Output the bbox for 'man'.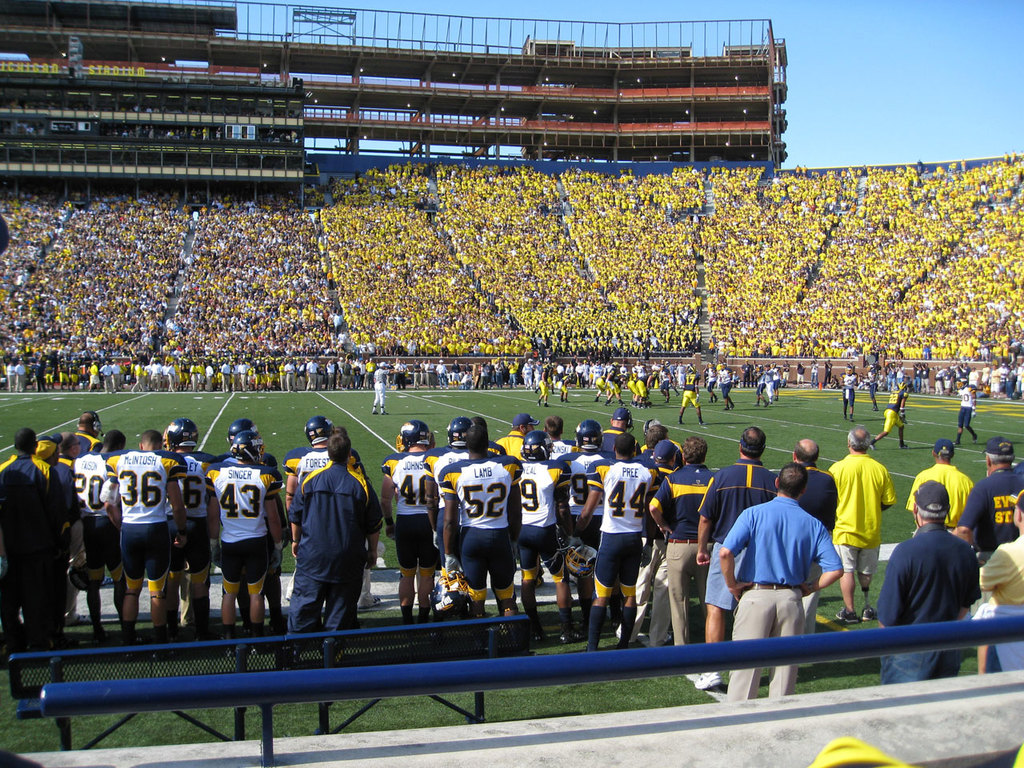
left=377, top=419, right=429, bottom=622.
